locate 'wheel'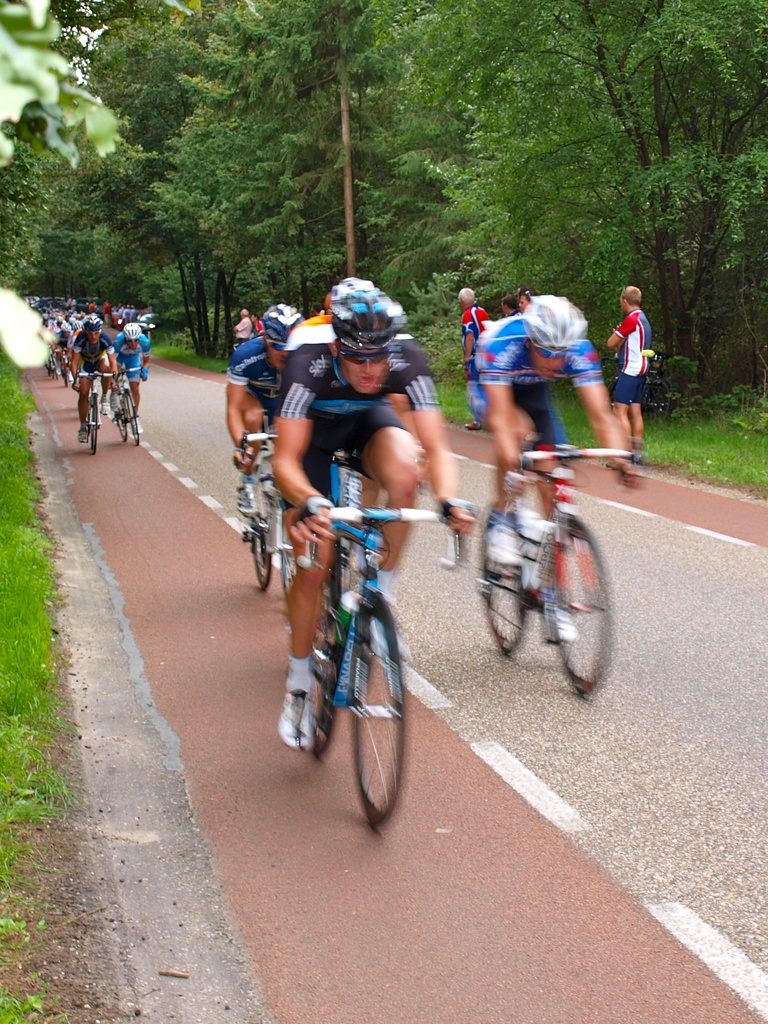
bbox=[543, 522, 618, 702]
